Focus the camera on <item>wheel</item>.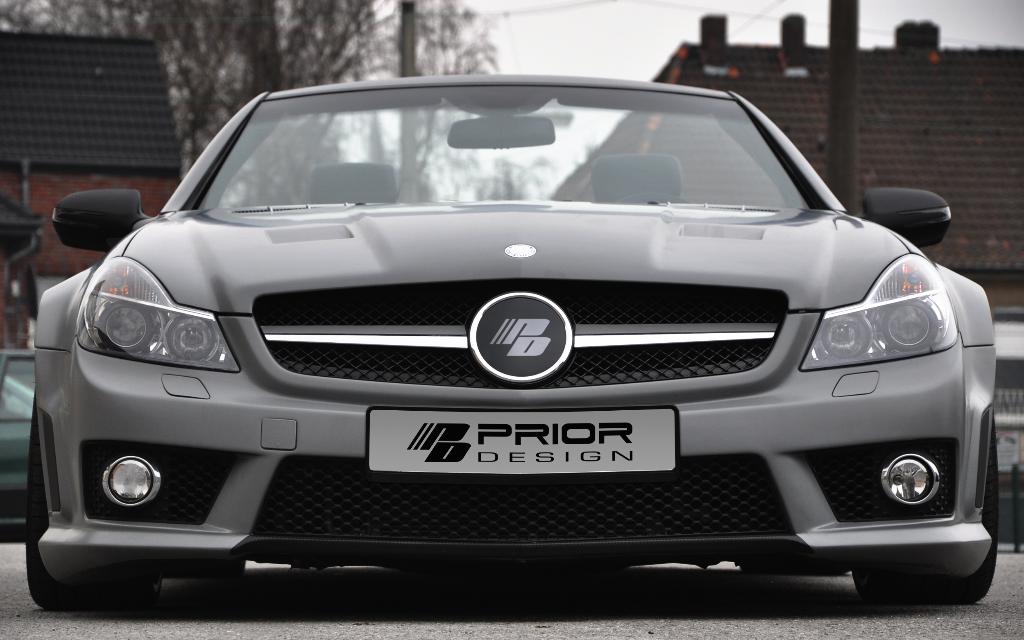
Focus region: bbox=[24, 414, 152, 608].
